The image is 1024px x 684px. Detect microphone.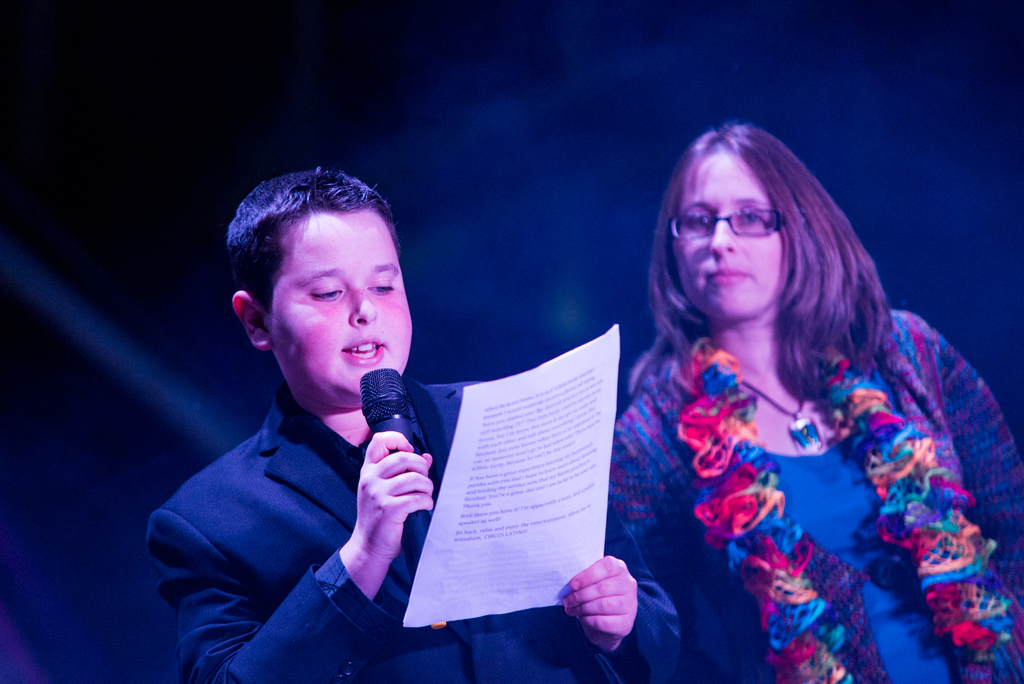
Detection: {"left": 358, "top": 365, "right": 436, "bottom": 636}.
